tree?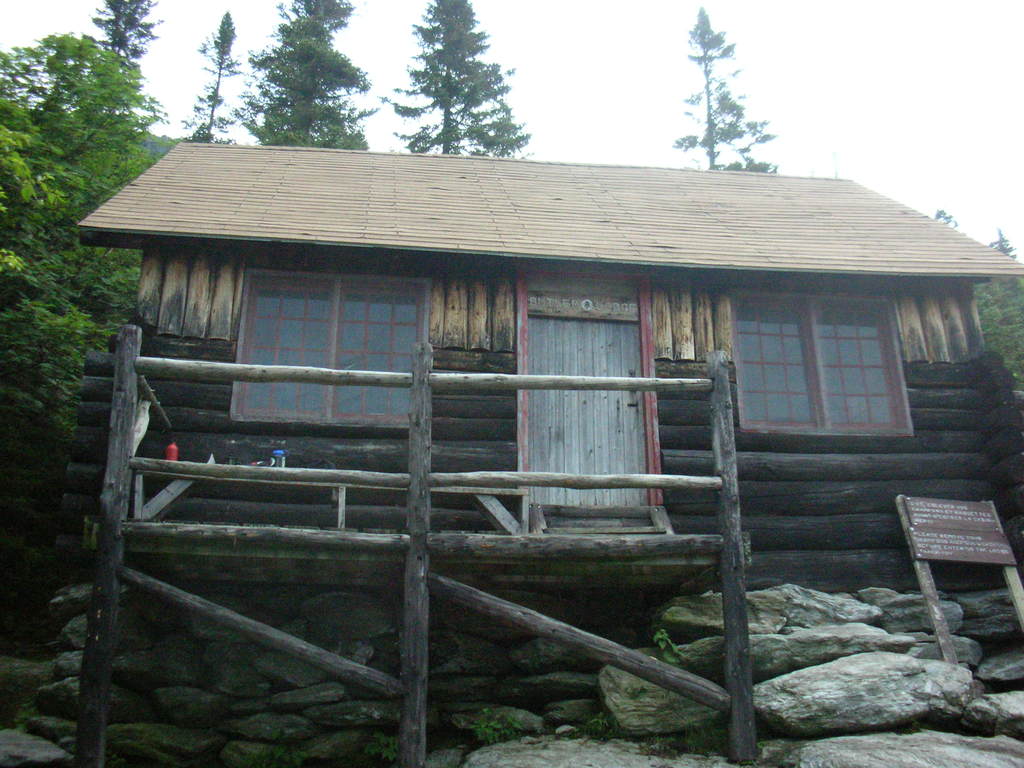
box=[0, 27, 171, 456]
